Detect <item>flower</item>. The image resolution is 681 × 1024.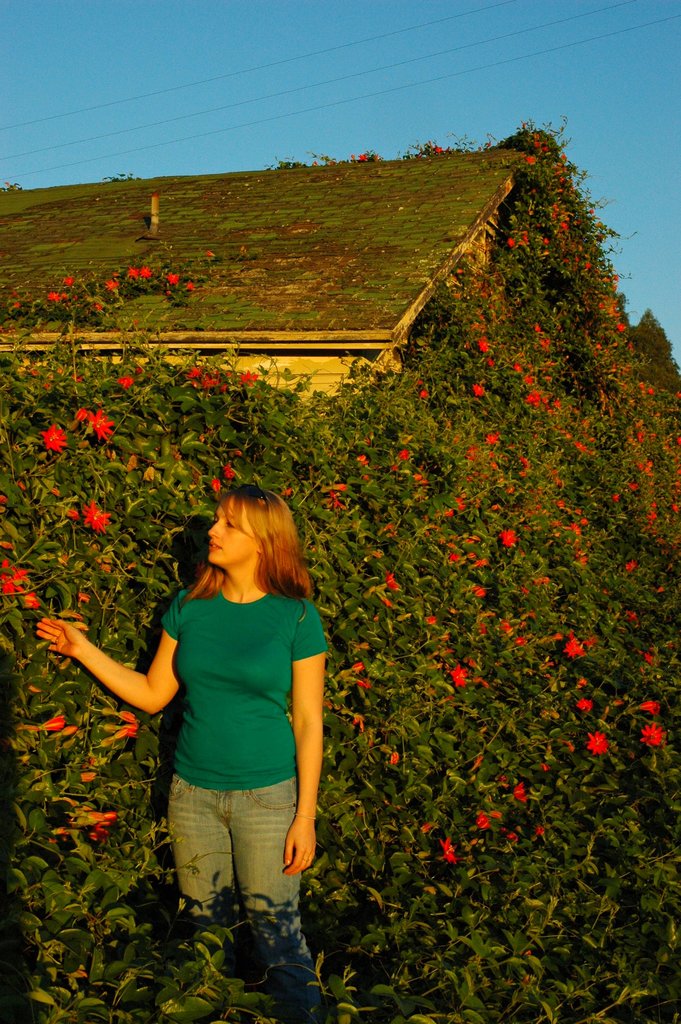
pyautogui.locateOnScreen(580, 732, 608, 756).
